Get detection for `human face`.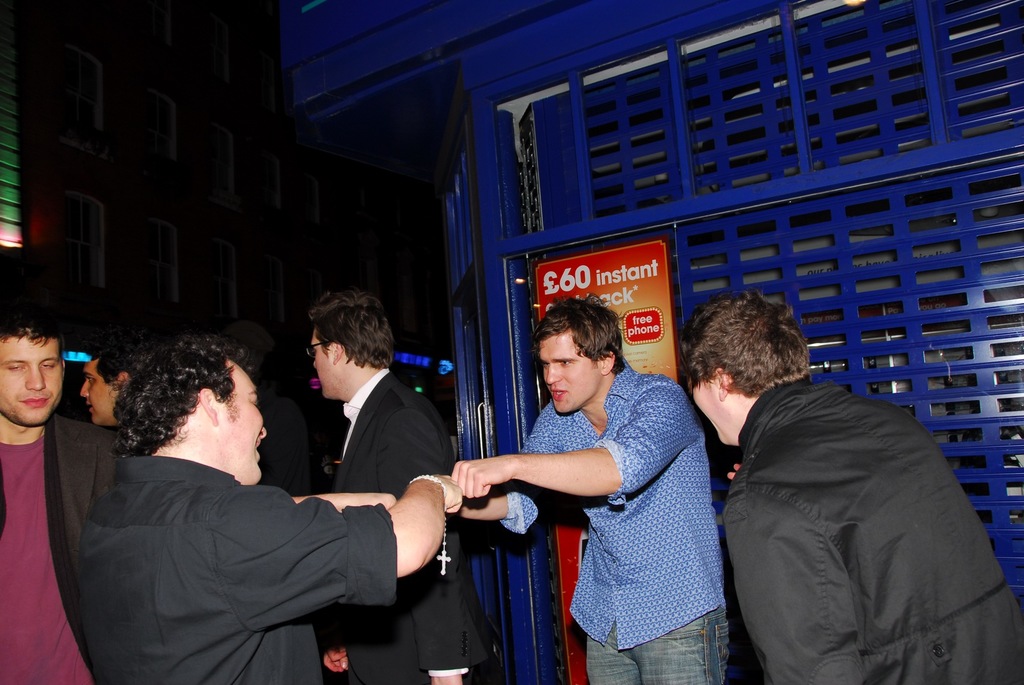
Detection: bbox=[1, 330, 61, 422].
